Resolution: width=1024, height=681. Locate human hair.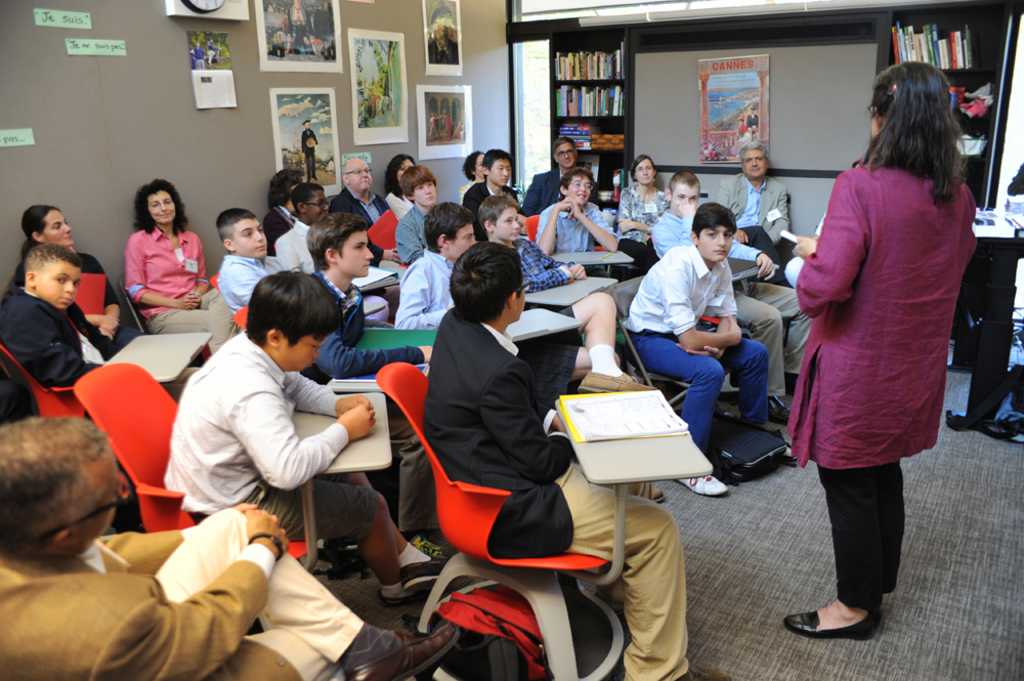
BBox(739, 139, 770, 164).
